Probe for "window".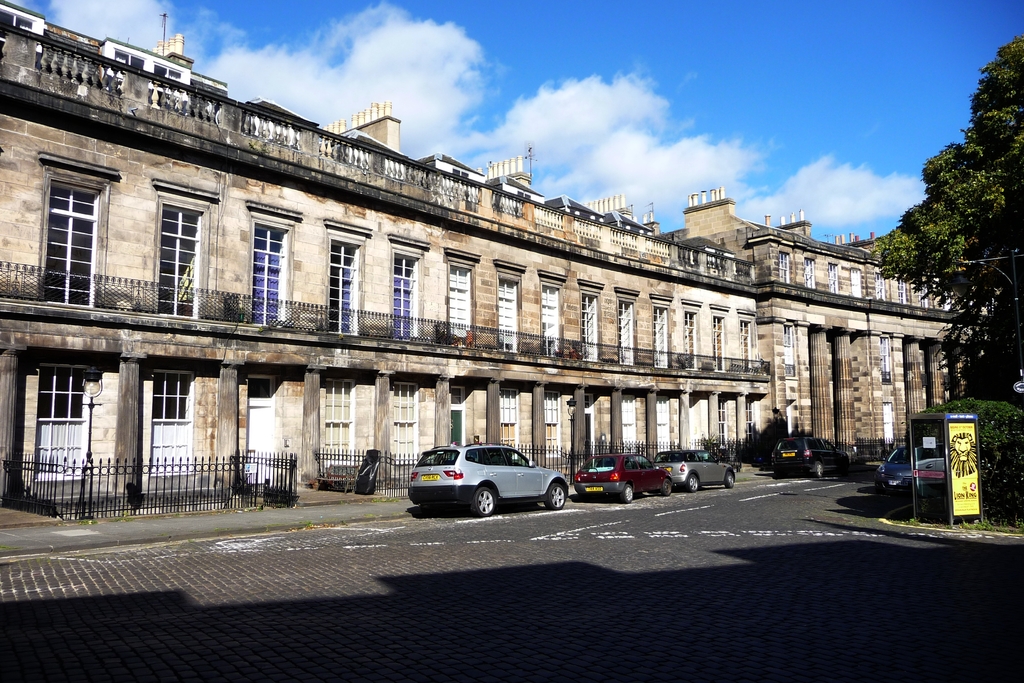
Probe result: <region>152, 65, 180, 82</region>.
